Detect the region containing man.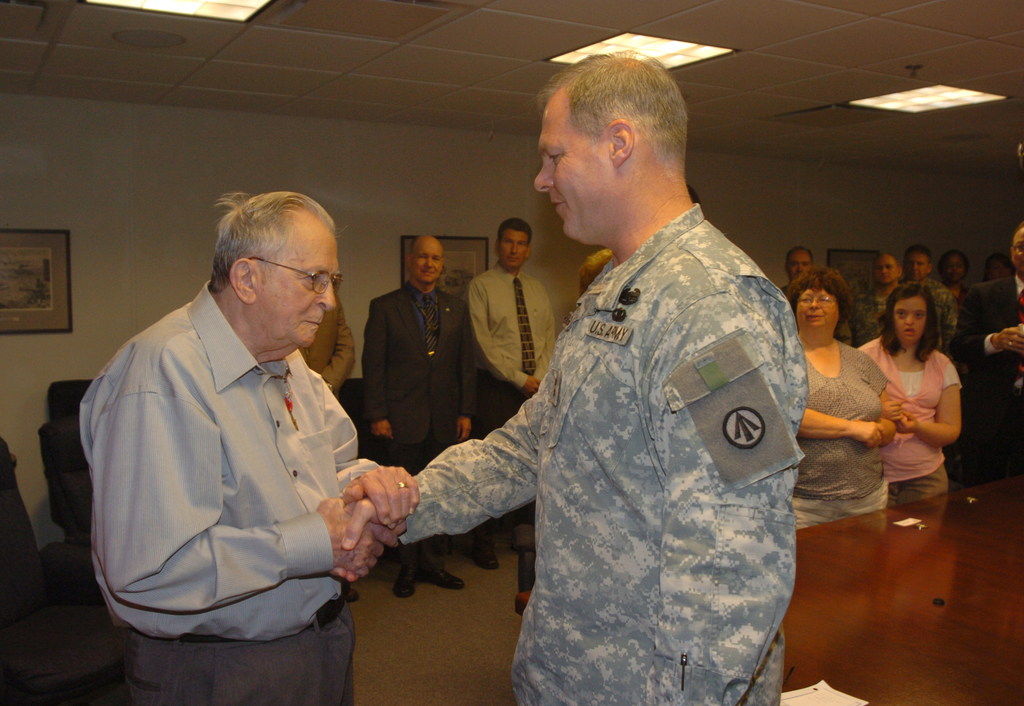
327:50:808:705.
